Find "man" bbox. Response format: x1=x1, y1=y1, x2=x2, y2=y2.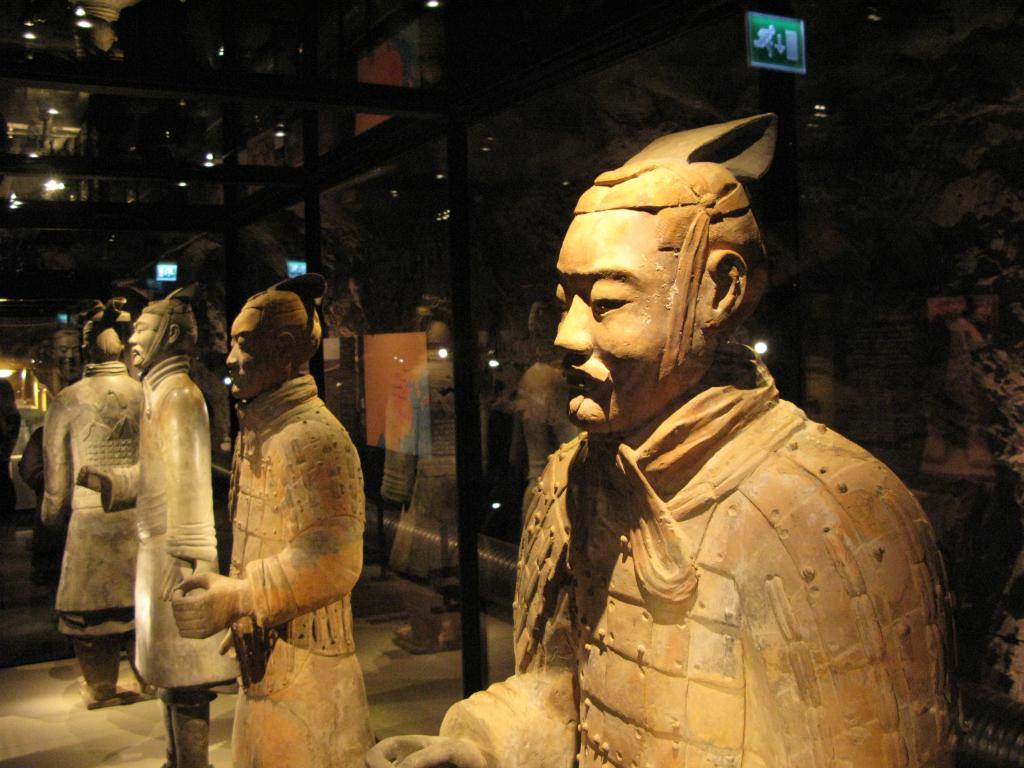
x1=360, y1=114, x2=964, y2=767.
